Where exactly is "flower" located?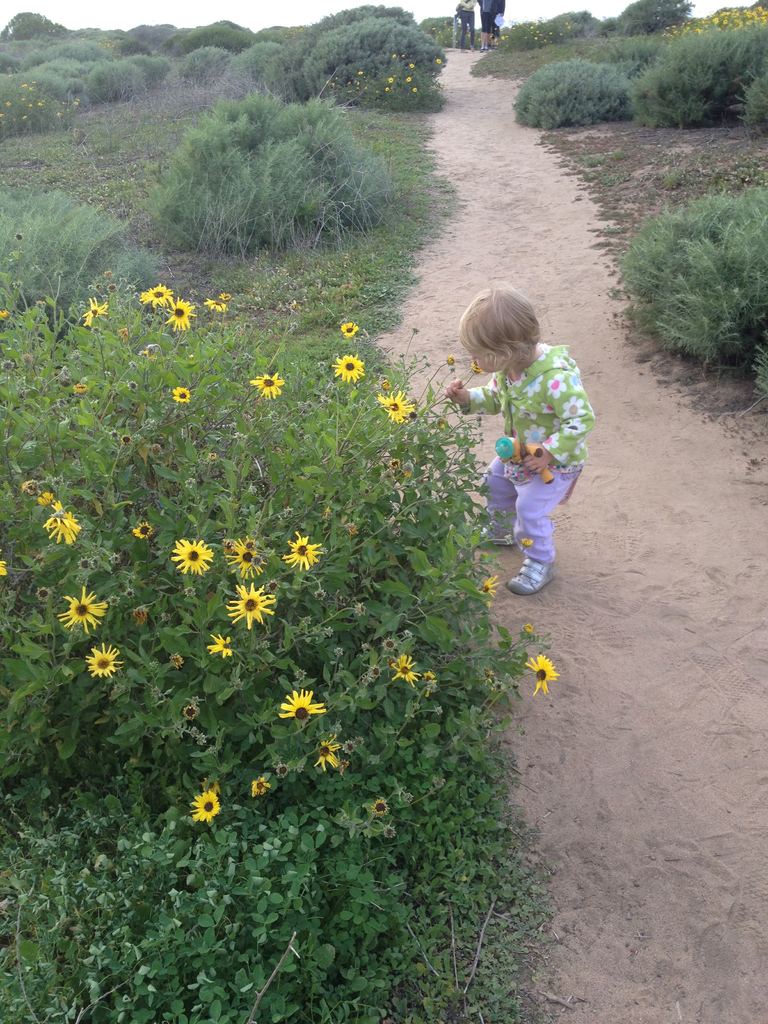
Its bounding box is [x1=392, y1=650, x2=427, y2=685].
